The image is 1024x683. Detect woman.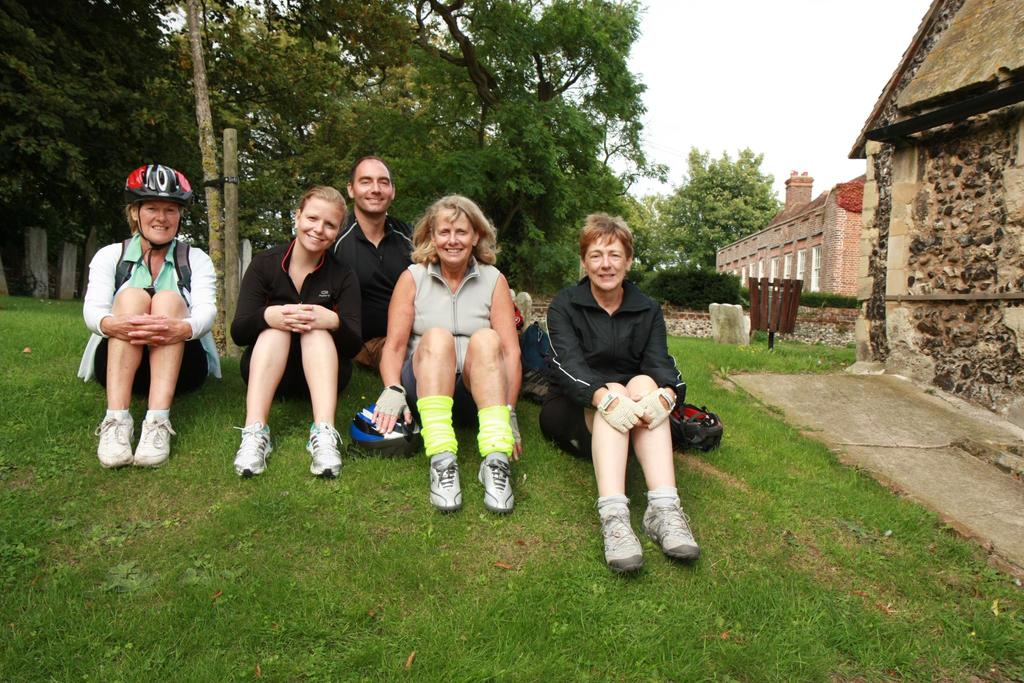
Detection: (371,186,523,516).
